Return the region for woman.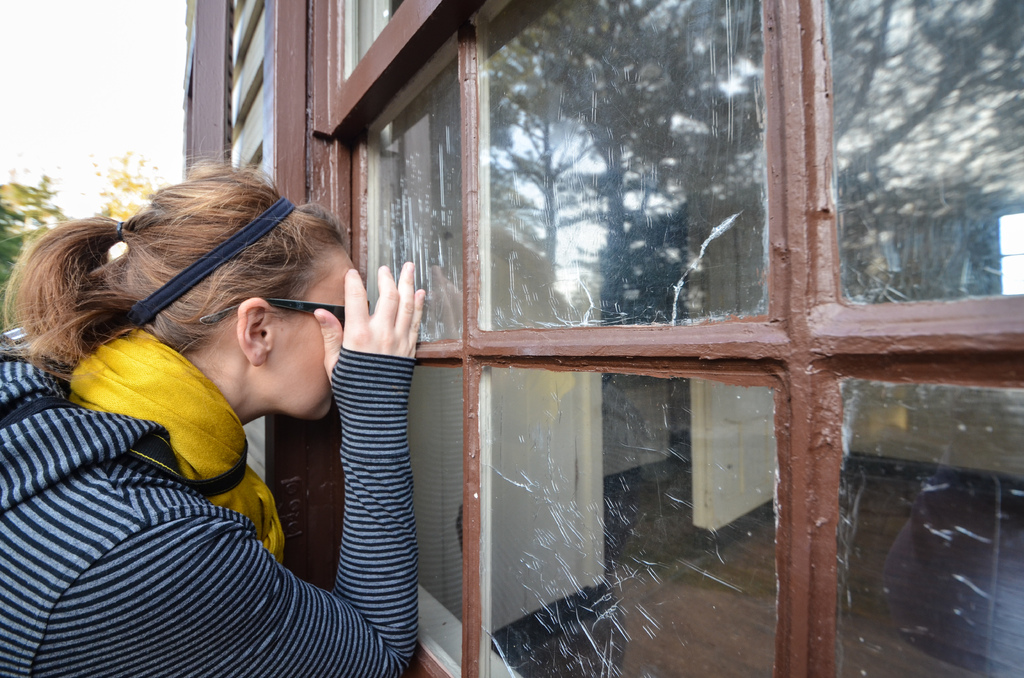
[0,161,439,677].
